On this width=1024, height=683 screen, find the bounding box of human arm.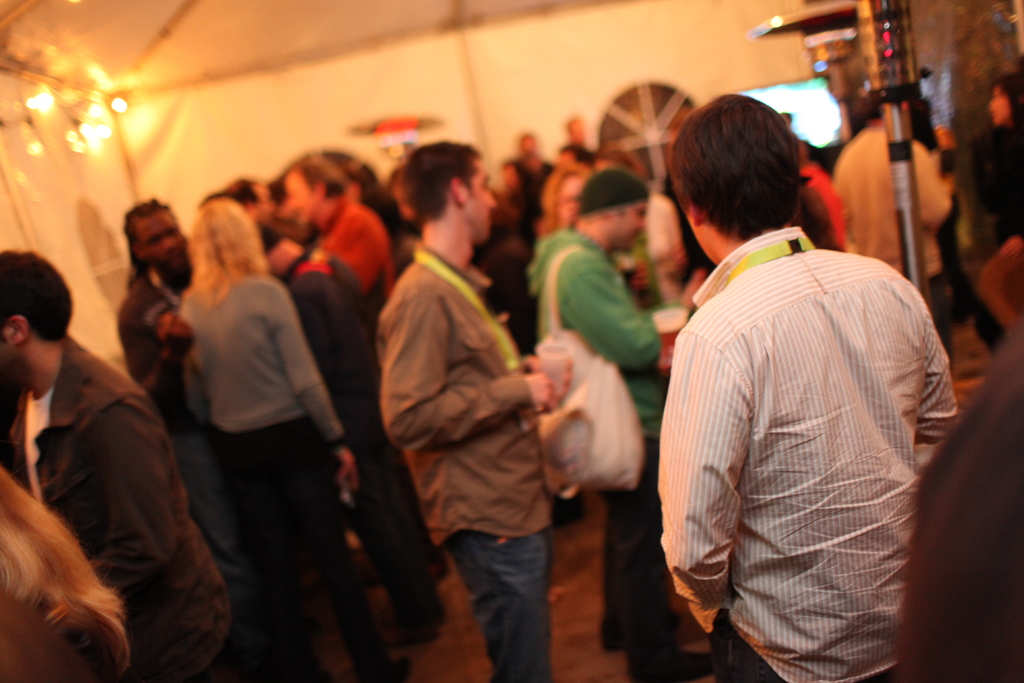
Bounding box: crop(915, 140, 952, 235).
